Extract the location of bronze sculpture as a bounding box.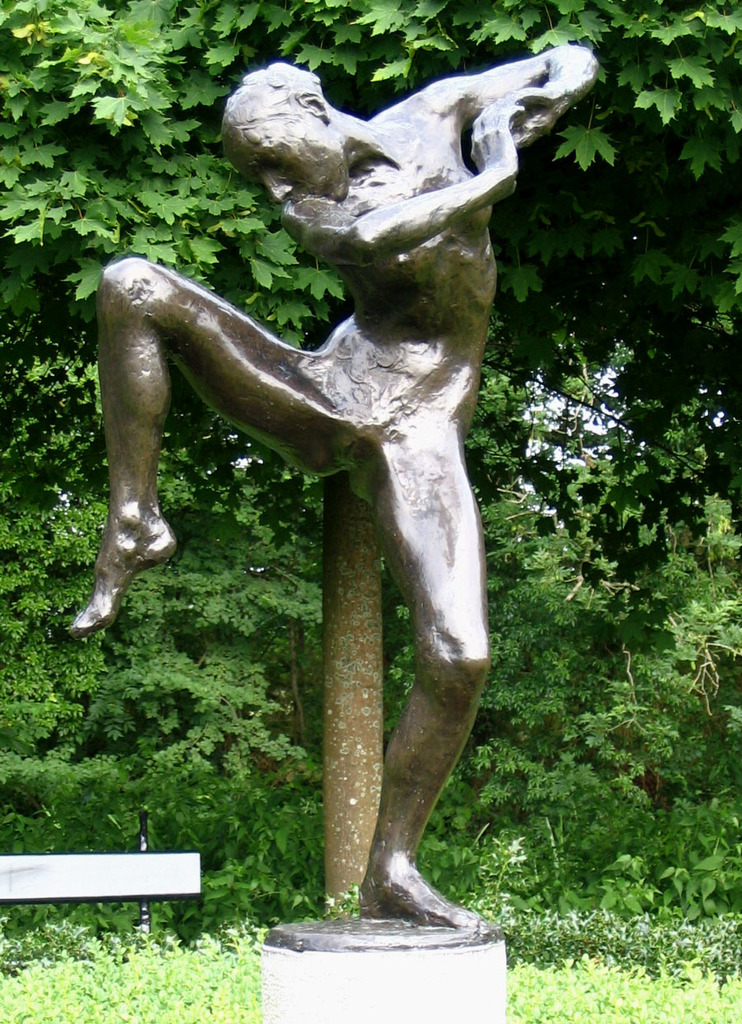
box(65, 70, 595, 915).
